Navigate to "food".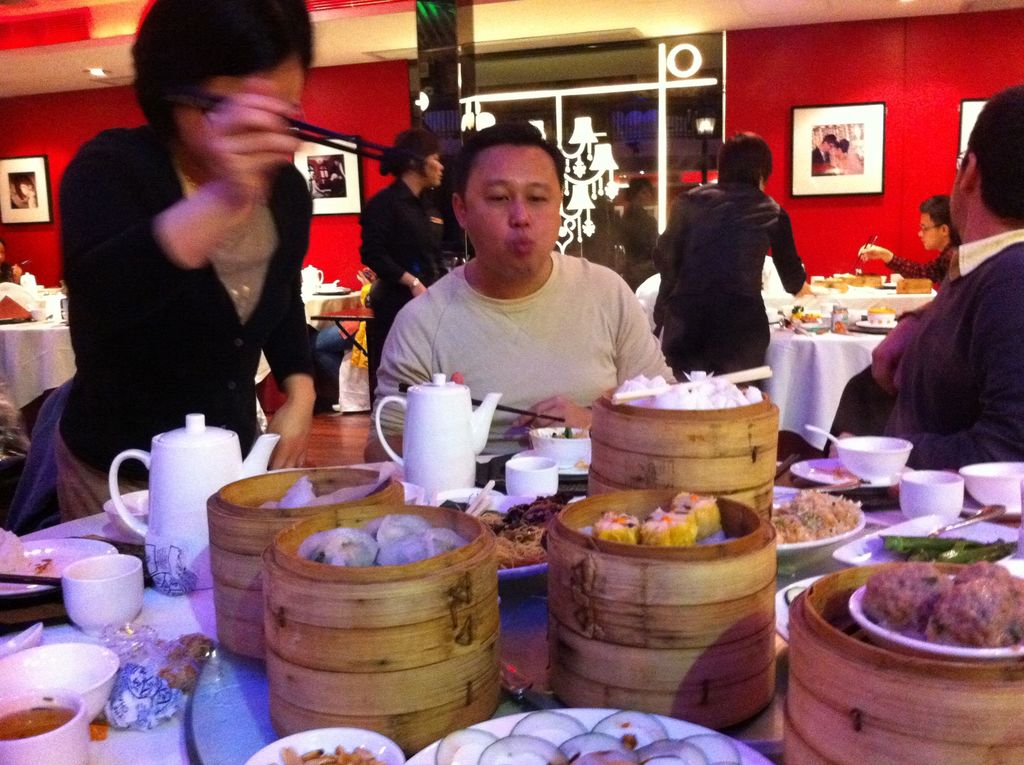
Navigation target: 771/489/871/539.
